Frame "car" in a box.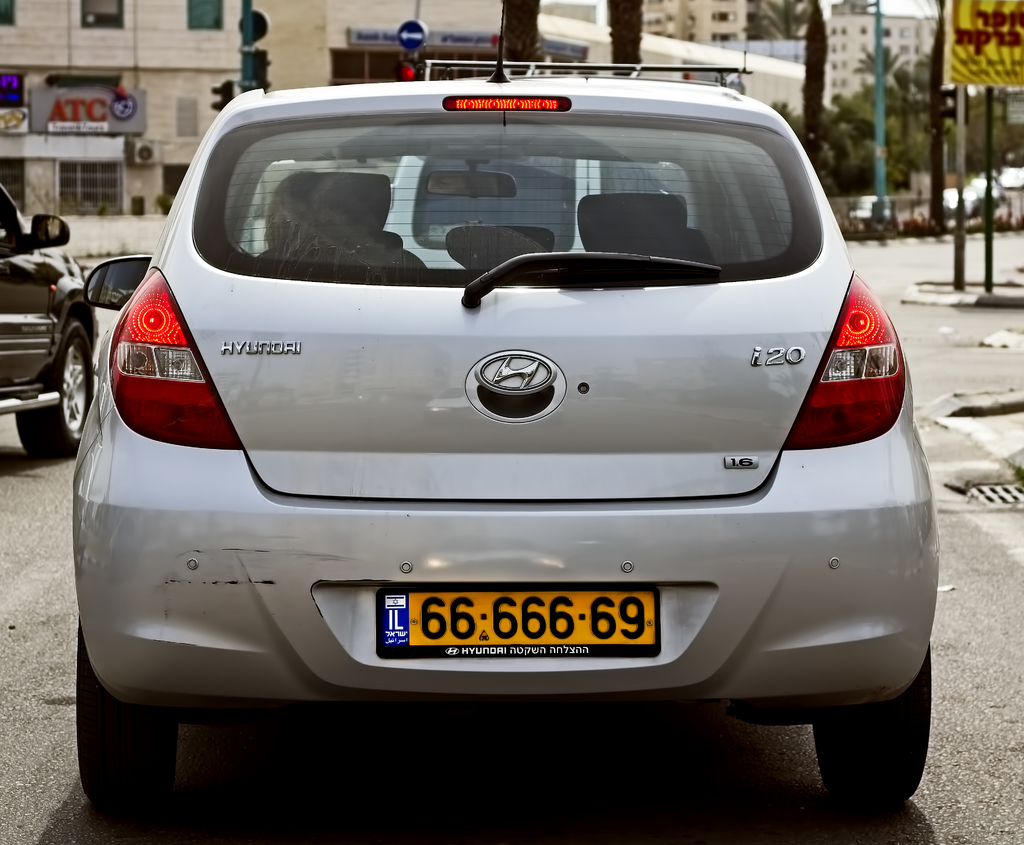
rect(848, 194, 896, 224).
